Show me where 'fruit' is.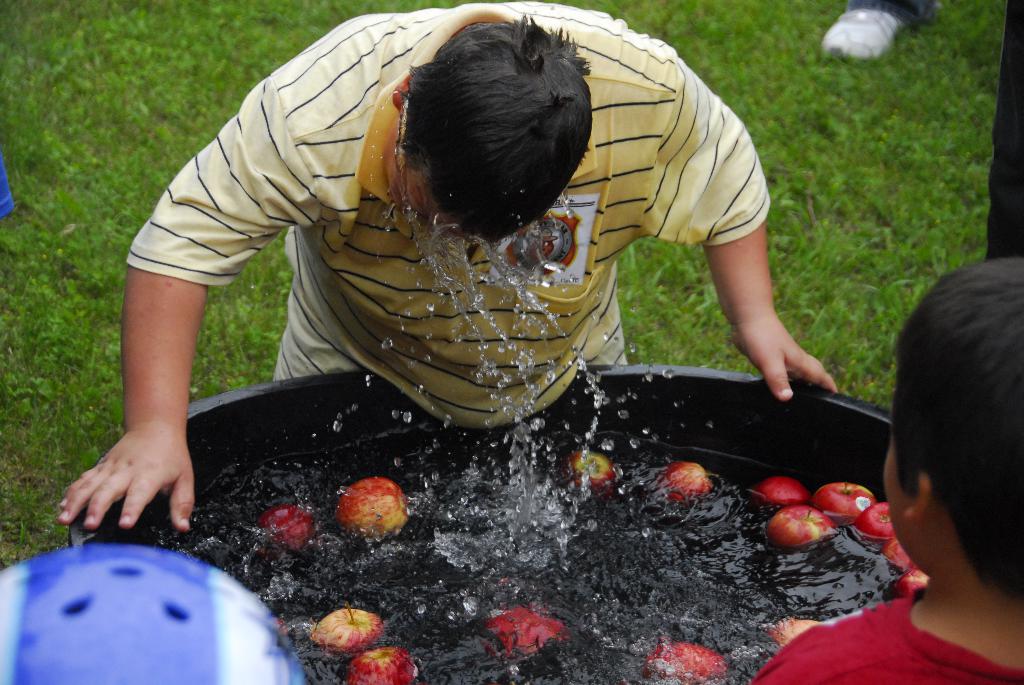
'fruit' is at {"left": 661, "top": 462, "right": 712, "bottom": 500}.
